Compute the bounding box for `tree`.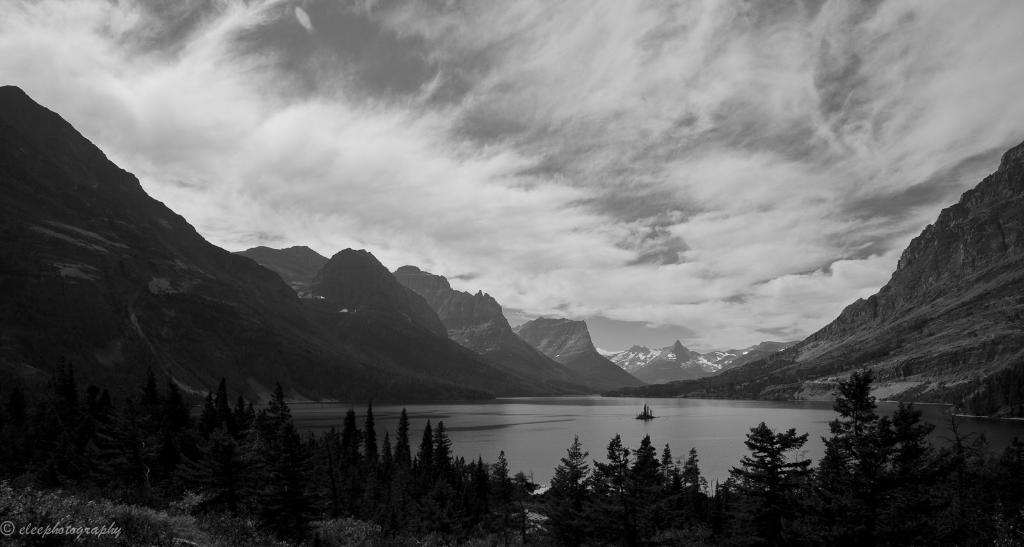
crop(456, 451, 518, 536).
